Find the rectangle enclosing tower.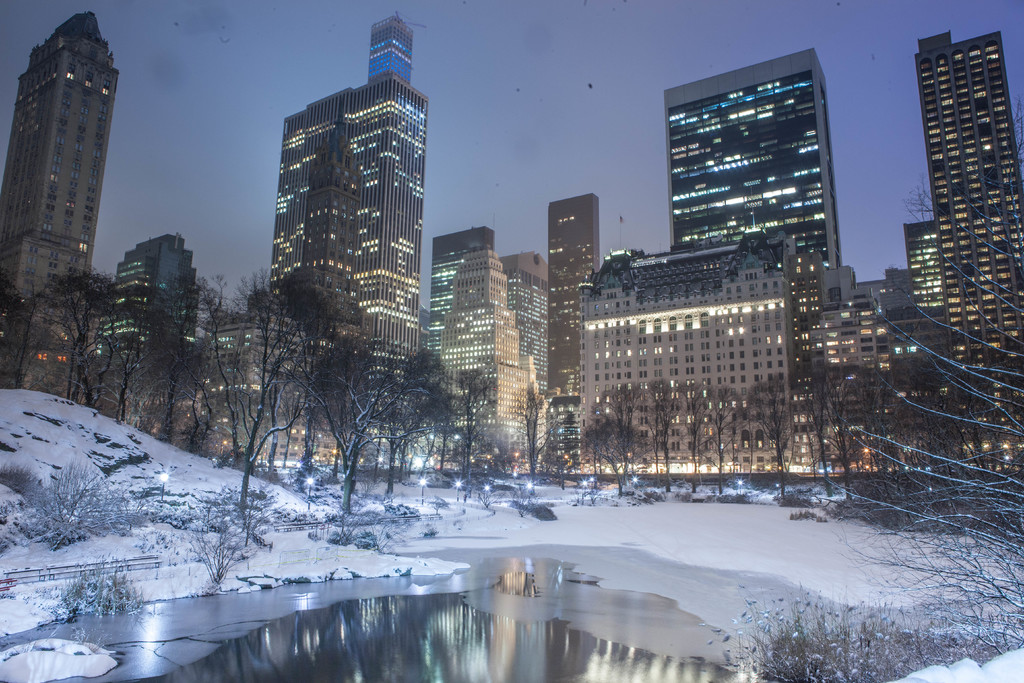
276 79 434 381.
